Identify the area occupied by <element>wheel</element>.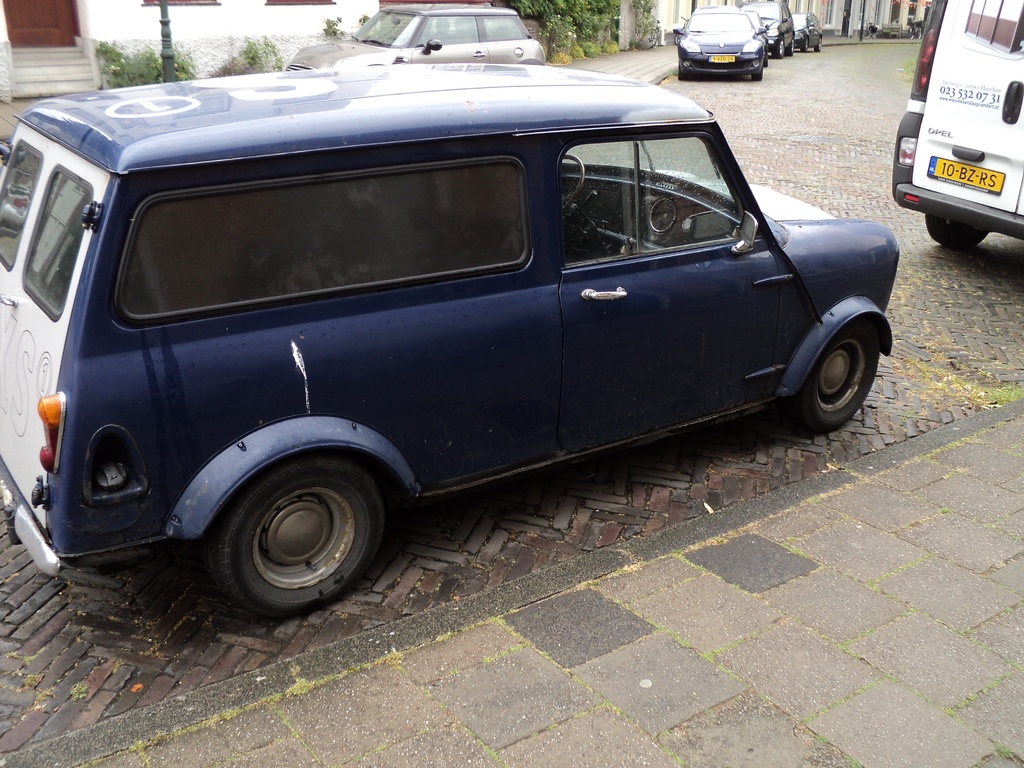
Area: 775 38 784 60.
